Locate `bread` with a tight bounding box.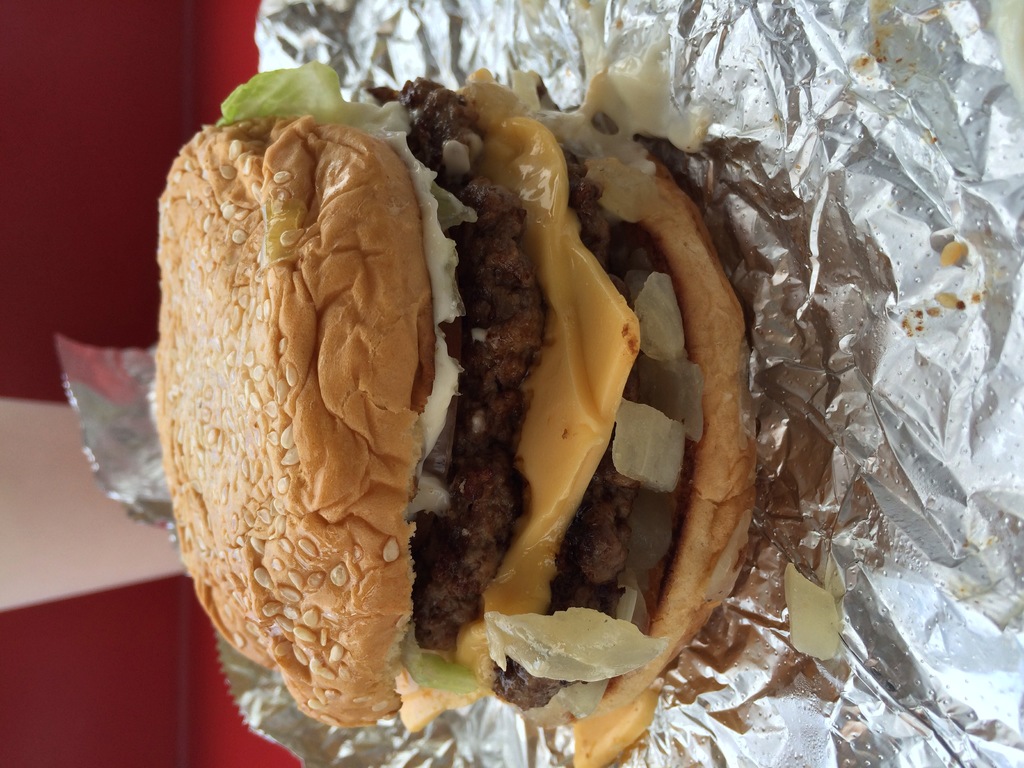
152/115/402/722.
